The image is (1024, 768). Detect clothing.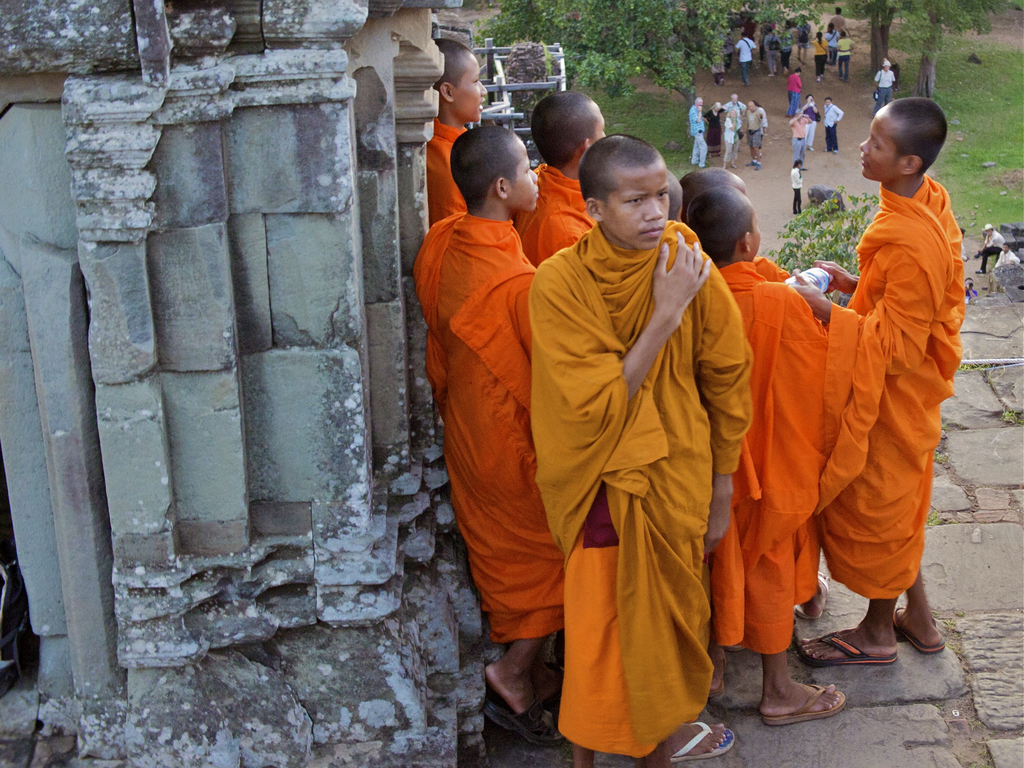
Detection: bbox=[838, 40, 853, 79].
